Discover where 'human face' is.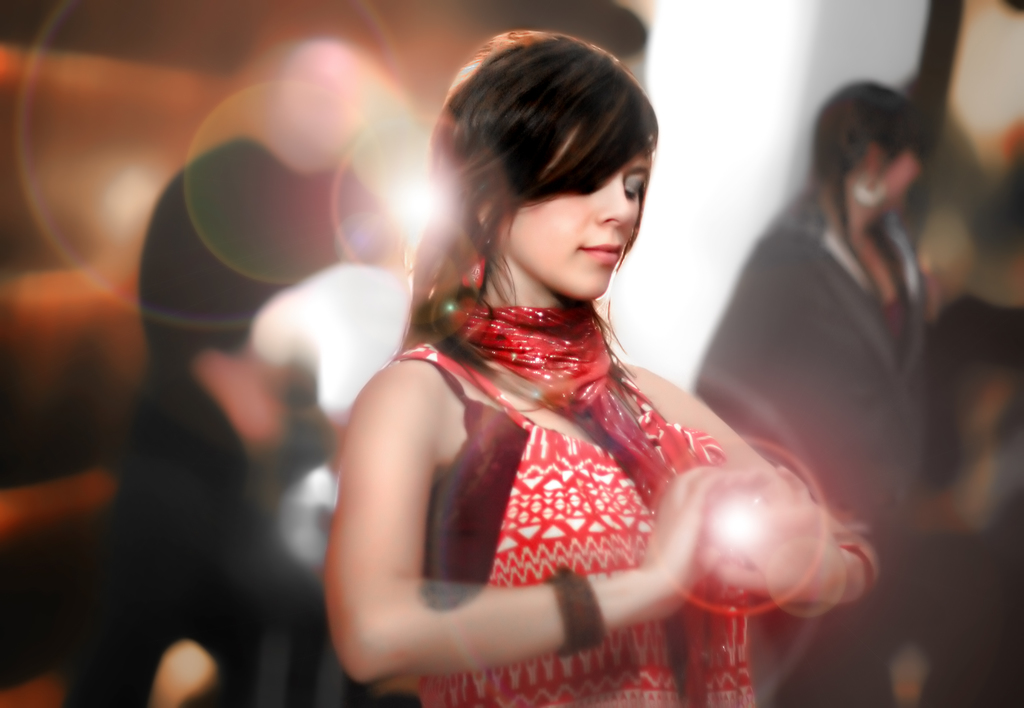
Discovered at pyautogui.locateOnScreen(499, 129, 655, 302).
